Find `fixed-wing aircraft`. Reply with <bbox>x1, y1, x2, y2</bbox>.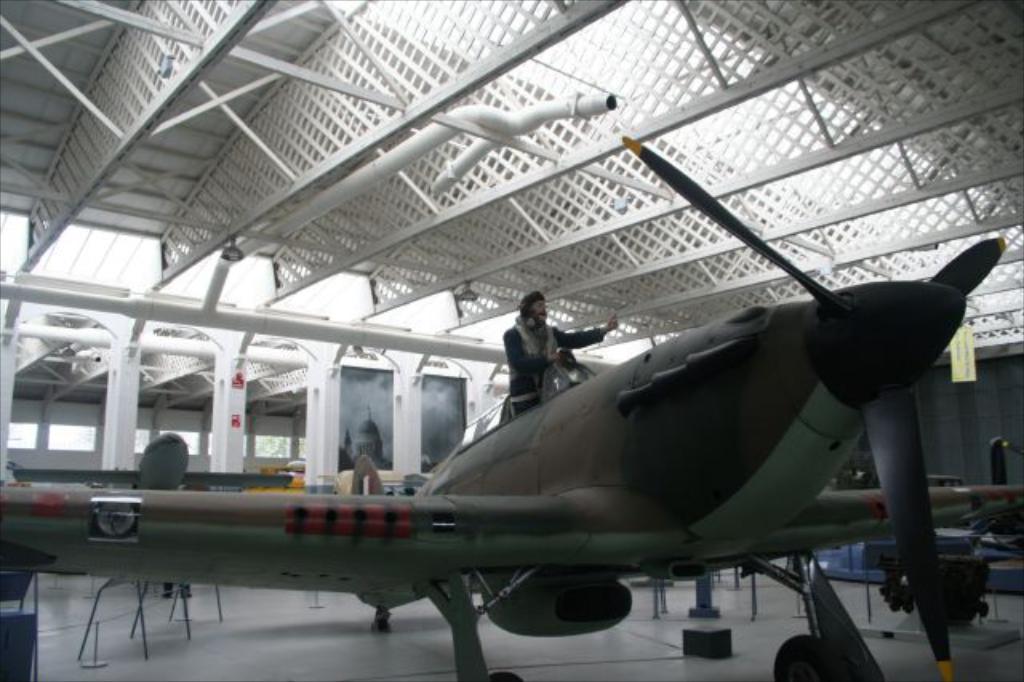
<bbox>0, 125, 1022, 680</bbox>.
